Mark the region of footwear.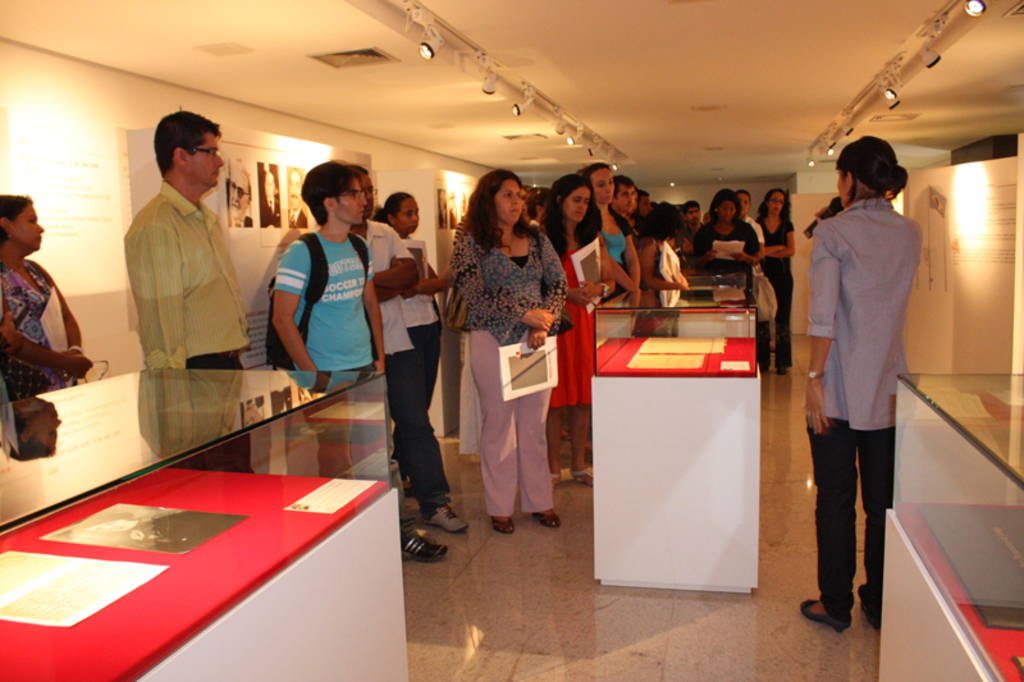
Region: 795:592:845:637.
